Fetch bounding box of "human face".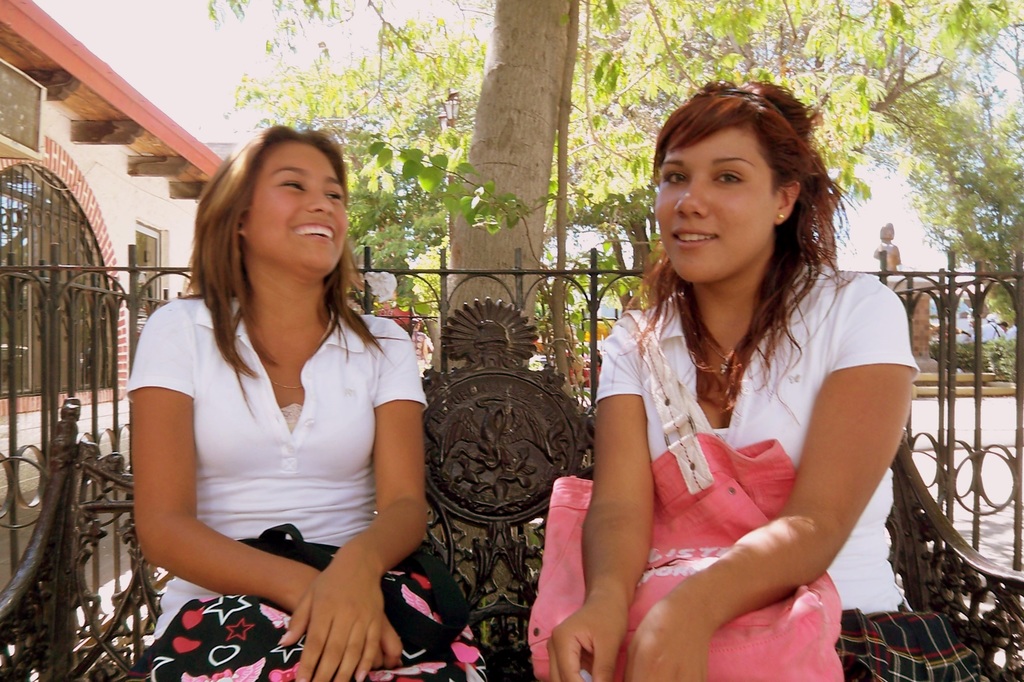
Bbox: bbox=(653, 114, 779, 283).
